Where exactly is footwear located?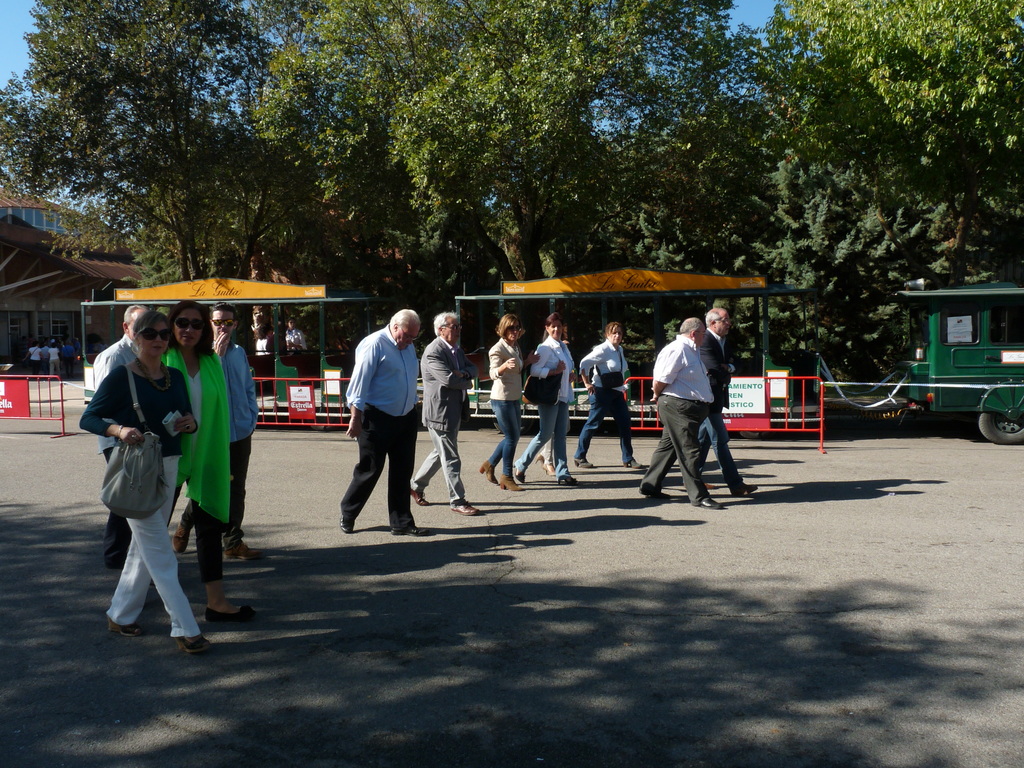
Its bounding box is (left=411, top=485, right=429, bottom=504).
